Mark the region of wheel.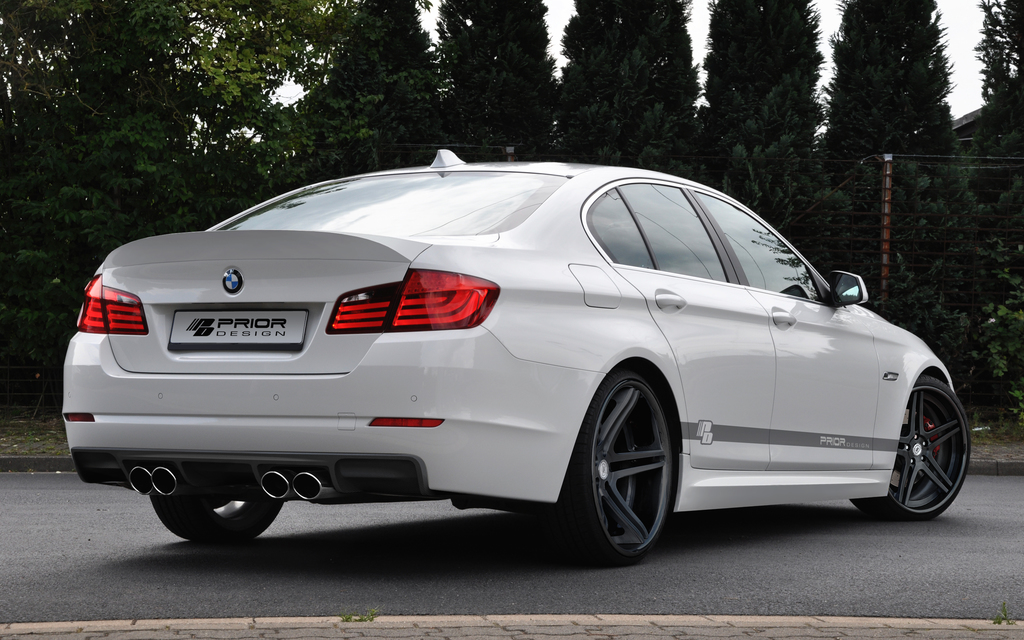
Region: (x1=563, y1=372, x2=671, y2=563).
